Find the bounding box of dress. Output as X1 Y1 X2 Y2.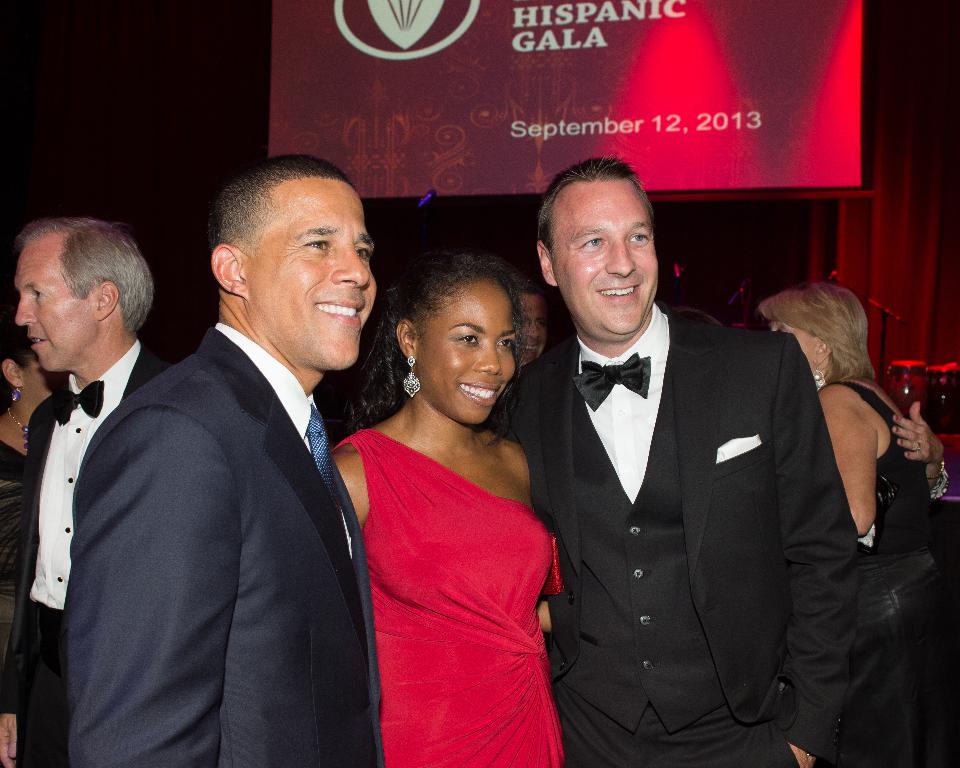
329 430 568 767.
